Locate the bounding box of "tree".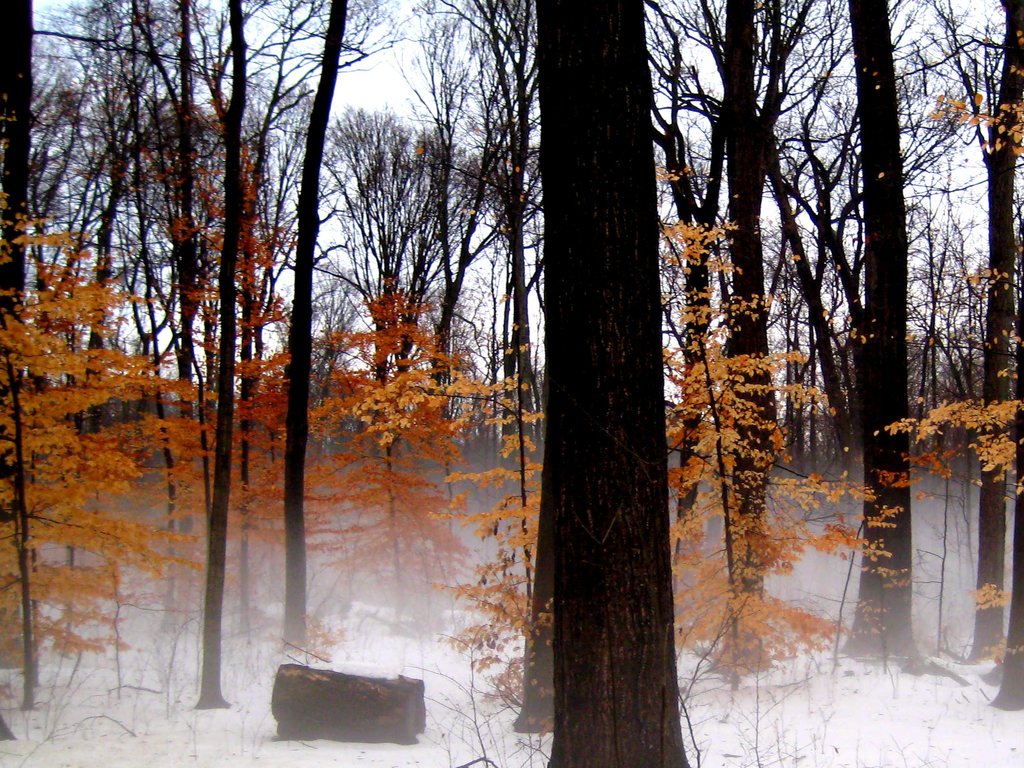
Bounding box: BBox(375, 0, 513, 482).
